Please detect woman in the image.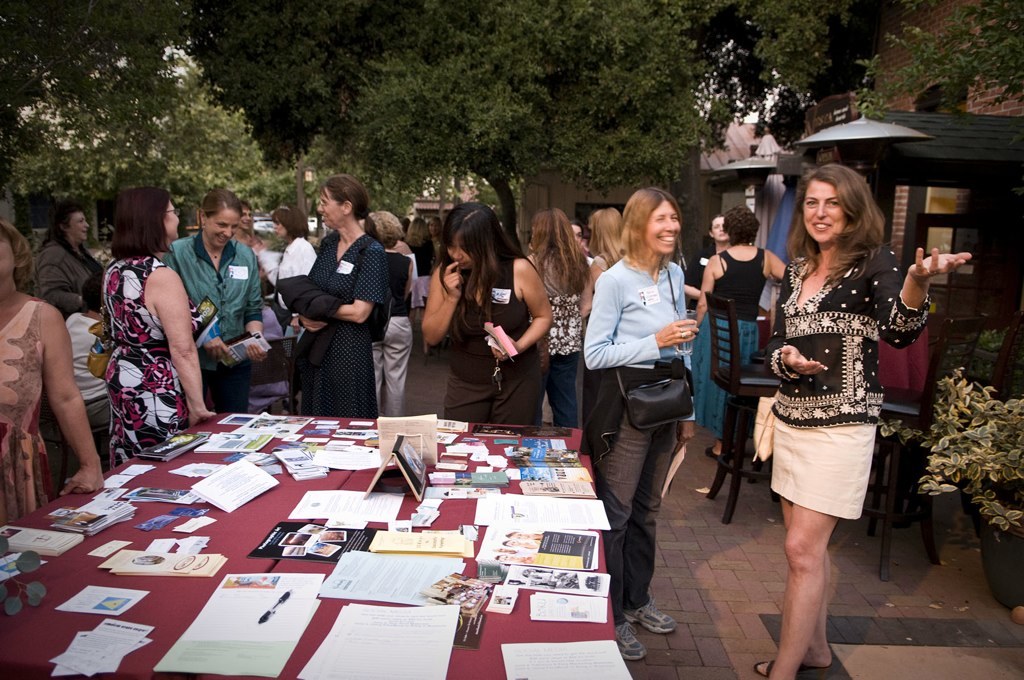
(x1=248, y1=202, x2=321, y2=391).
